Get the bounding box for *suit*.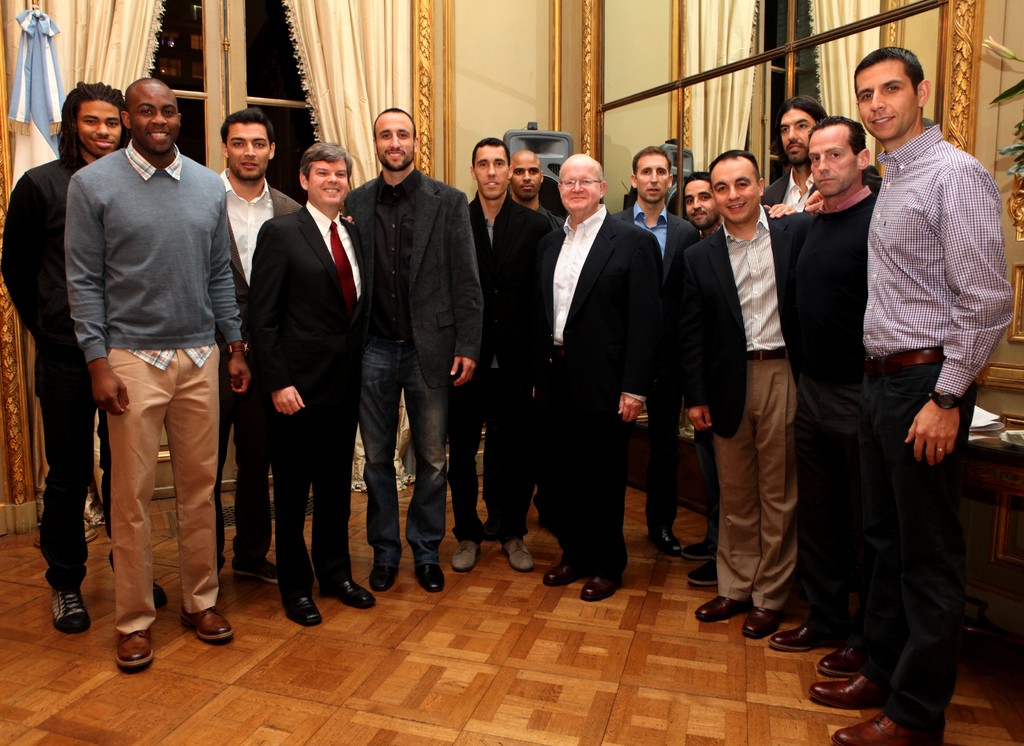
[left=206, top=167, right=304, bottom=577].
